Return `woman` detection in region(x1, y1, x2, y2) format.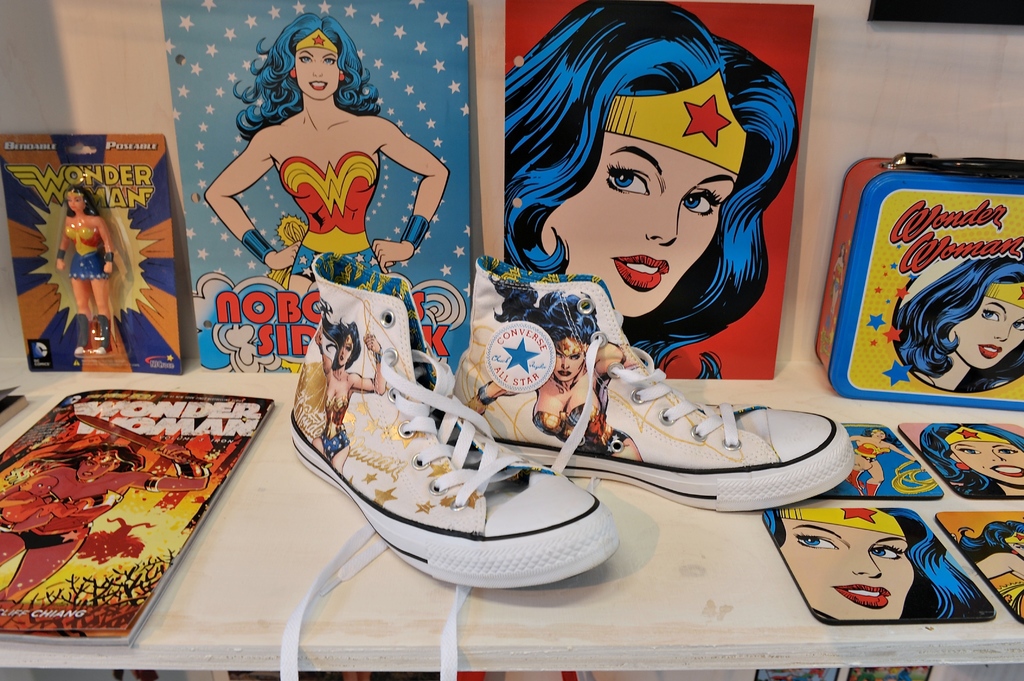
region(0, 409, 225, 616).
